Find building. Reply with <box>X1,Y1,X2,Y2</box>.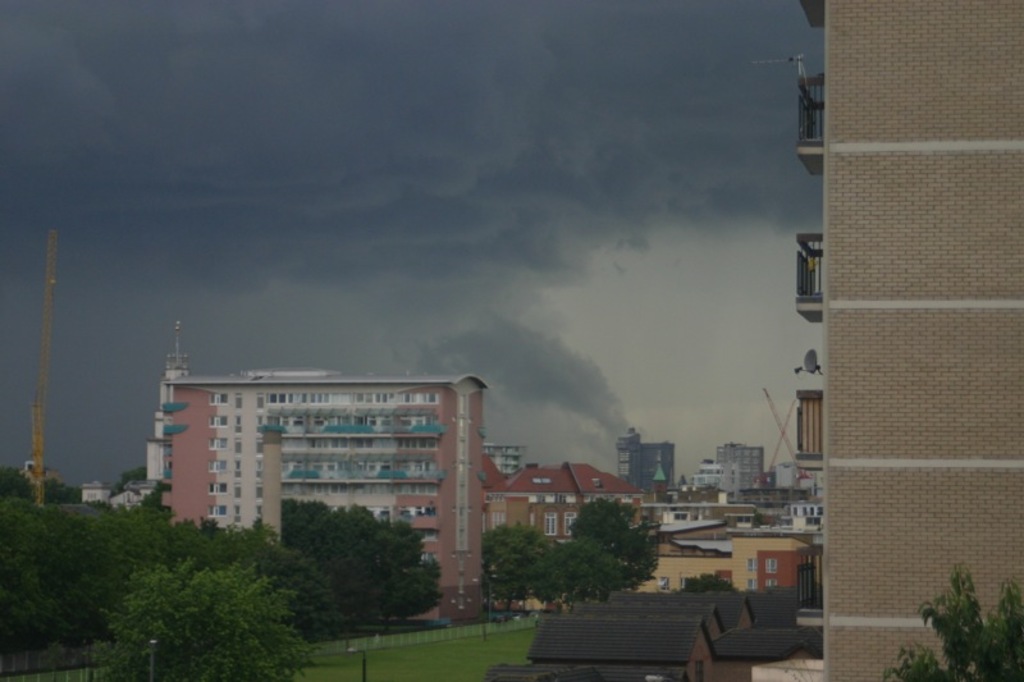
<box>159,366,490,624</box>.
